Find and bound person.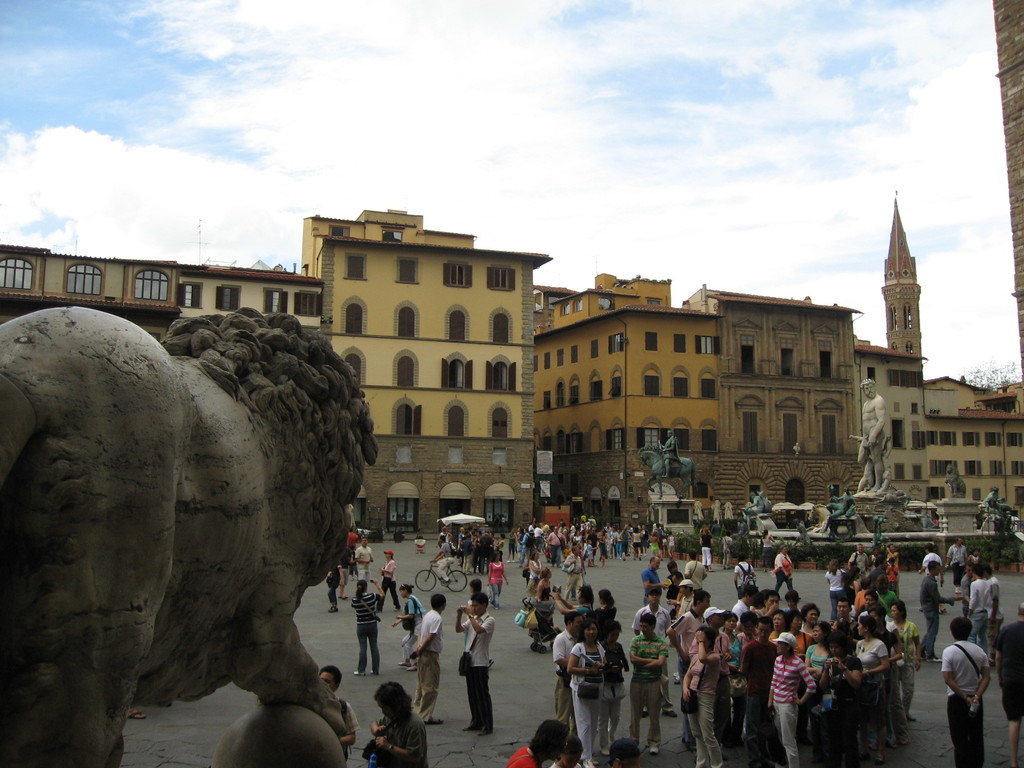
Bound: box=[324, 666, 358, 767].
